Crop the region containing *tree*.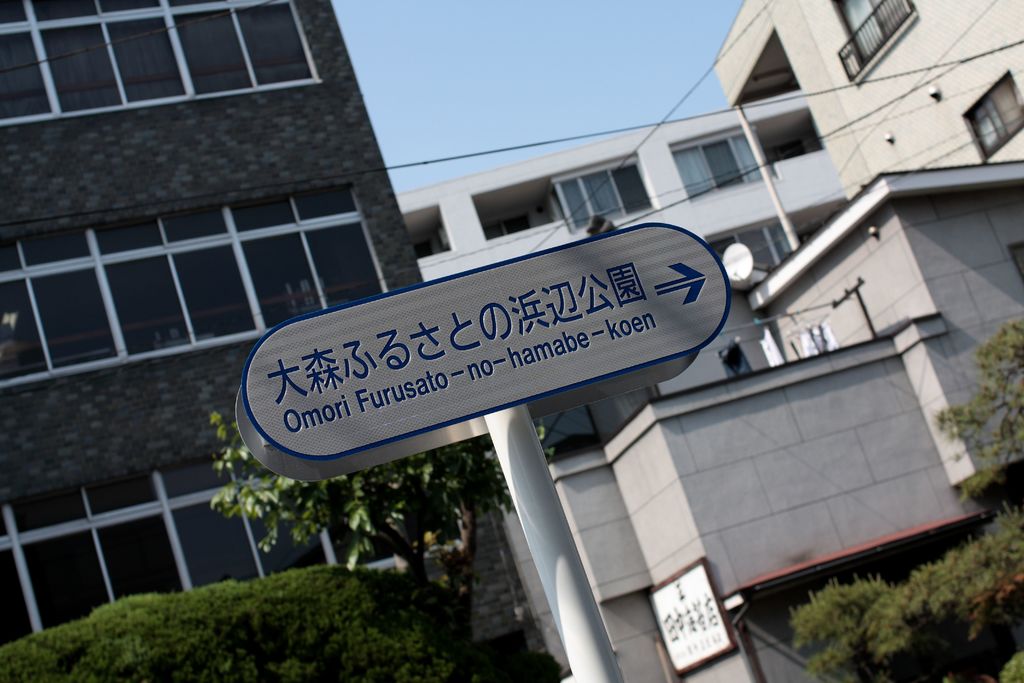
Crop region: pyautogui.locateOnScreen(788, 309, 1023, 682).
